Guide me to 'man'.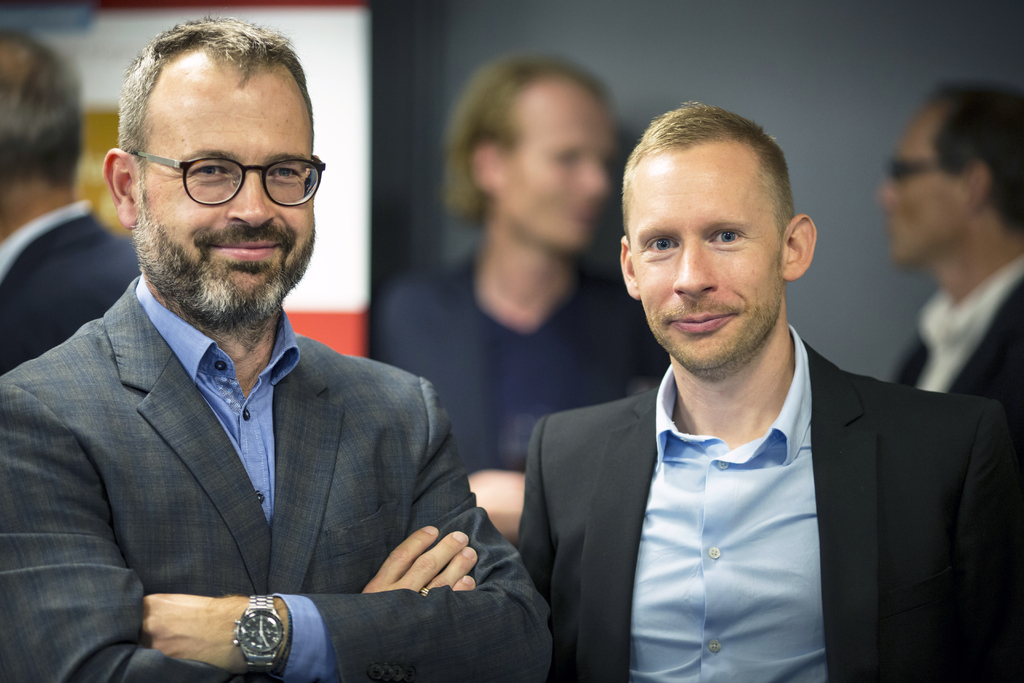
Guidance: select_region(484, 120, 1014, 679).
